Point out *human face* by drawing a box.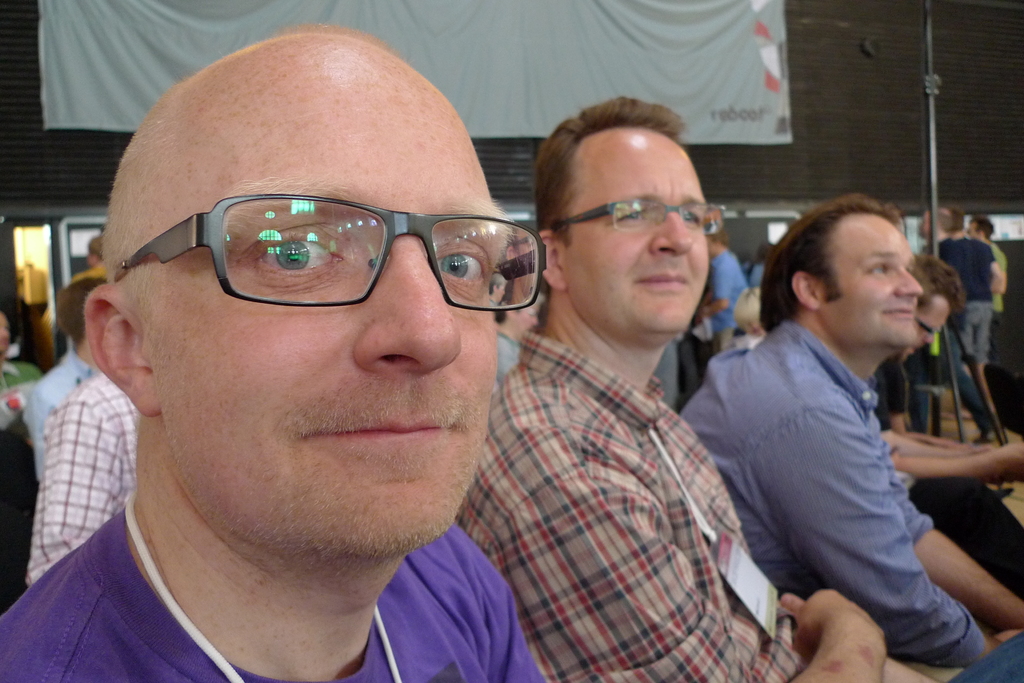
locate(136, 66, 508, 554).
